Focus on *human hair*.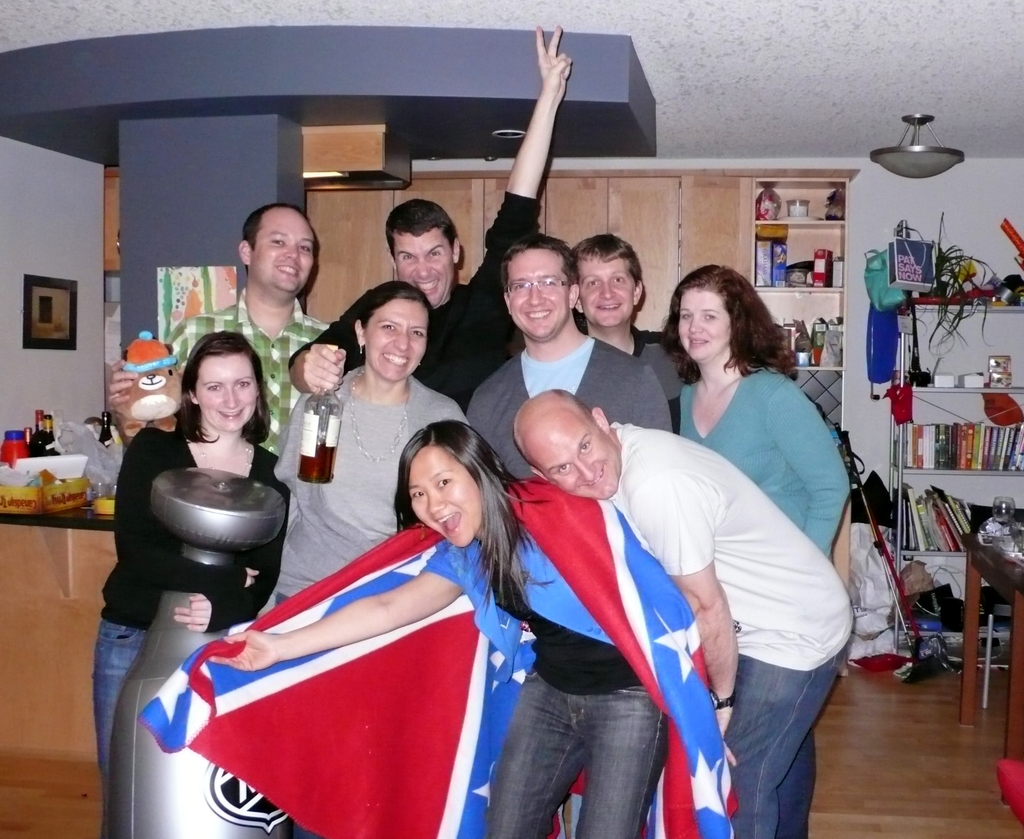
Focused at BBox(568, 234, 639, 321).
